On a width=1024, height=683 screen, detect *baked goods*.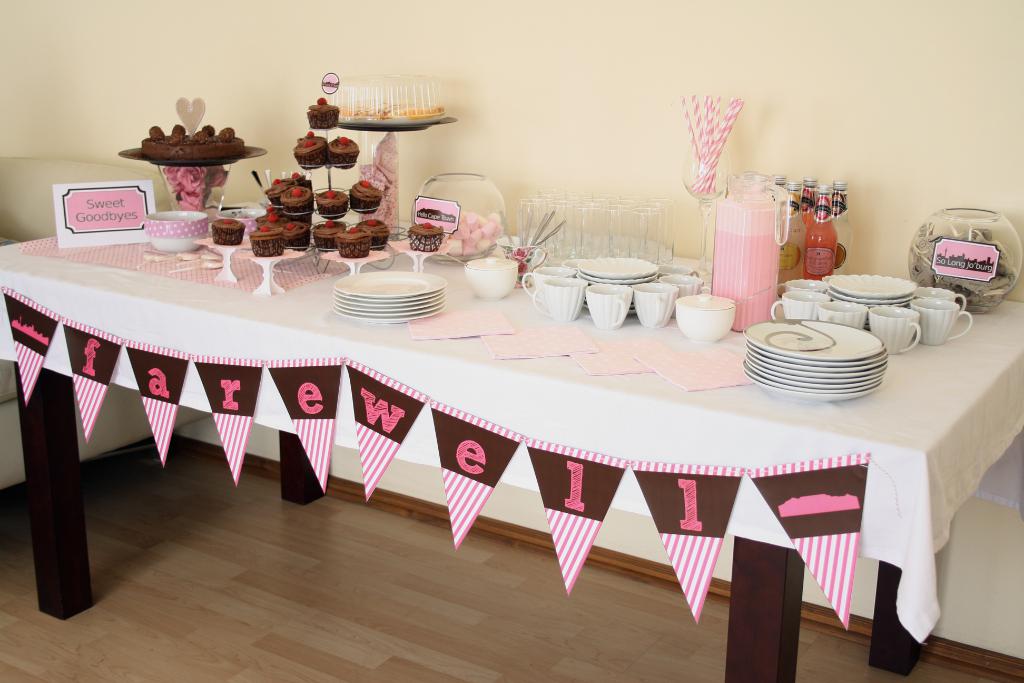
279 188 316 218.
